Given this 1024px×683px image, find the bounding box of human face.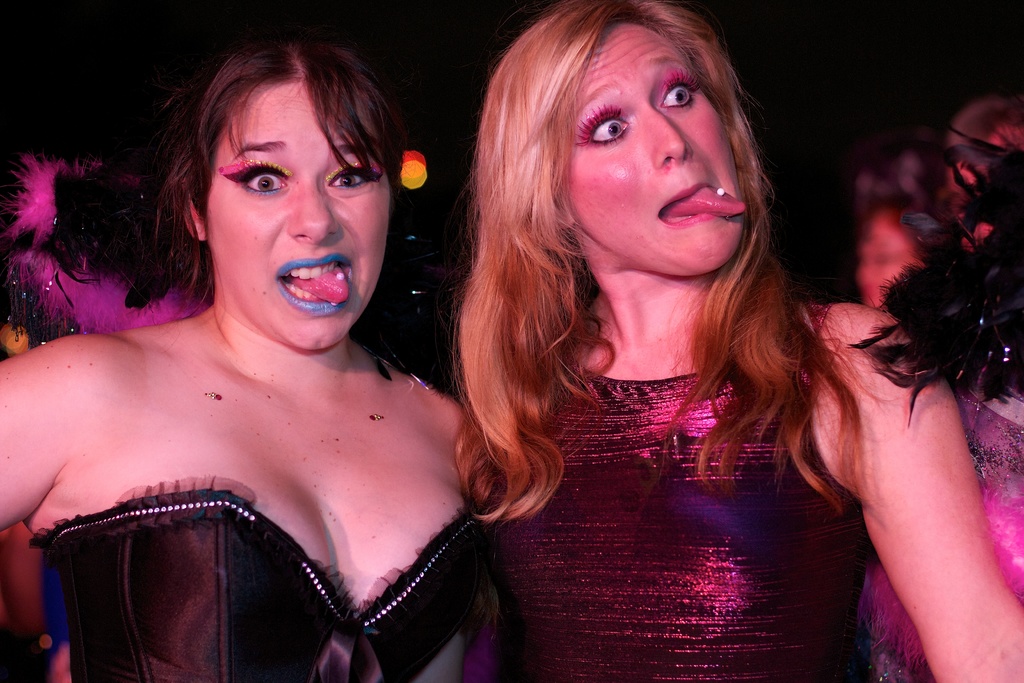
[left=565, top=26, right=746, bottom=279].
